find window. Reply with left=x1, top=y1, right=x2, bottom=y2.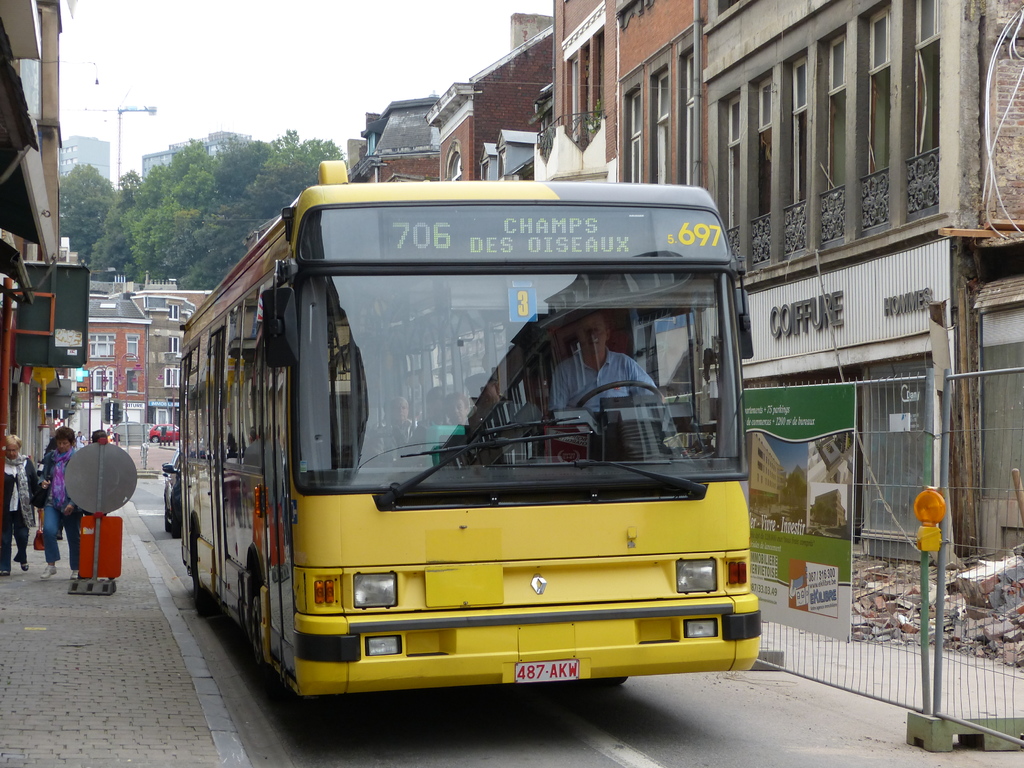
left=627, top=90, right=641, bottom=184.
